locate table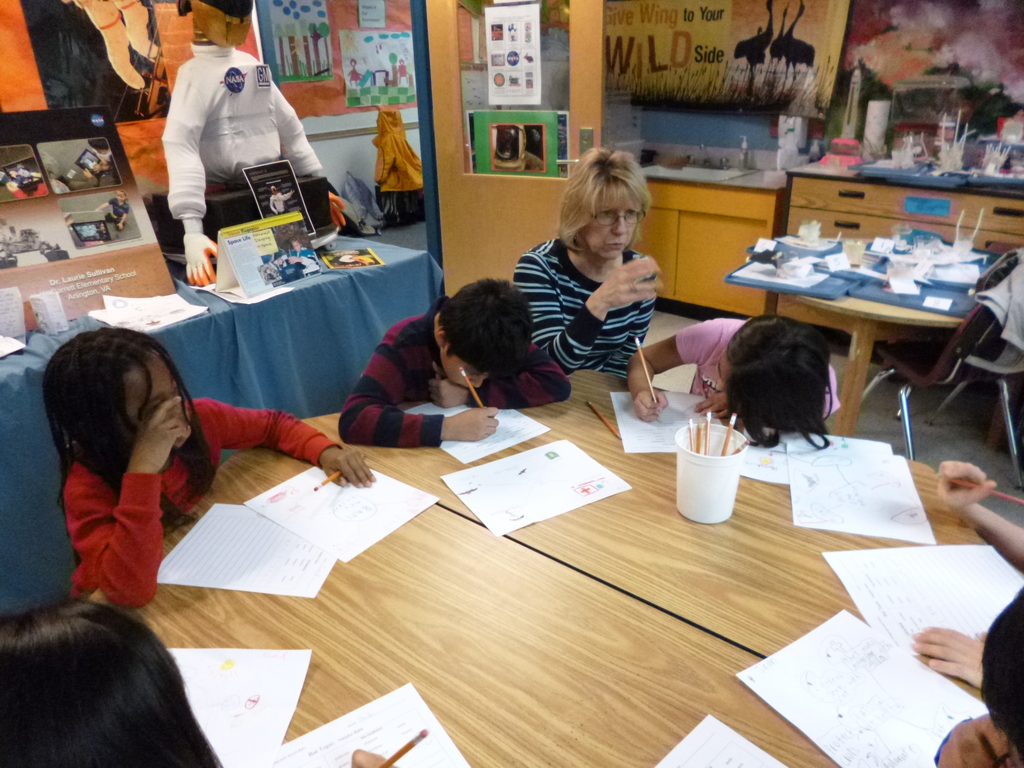
296:365:988:701
